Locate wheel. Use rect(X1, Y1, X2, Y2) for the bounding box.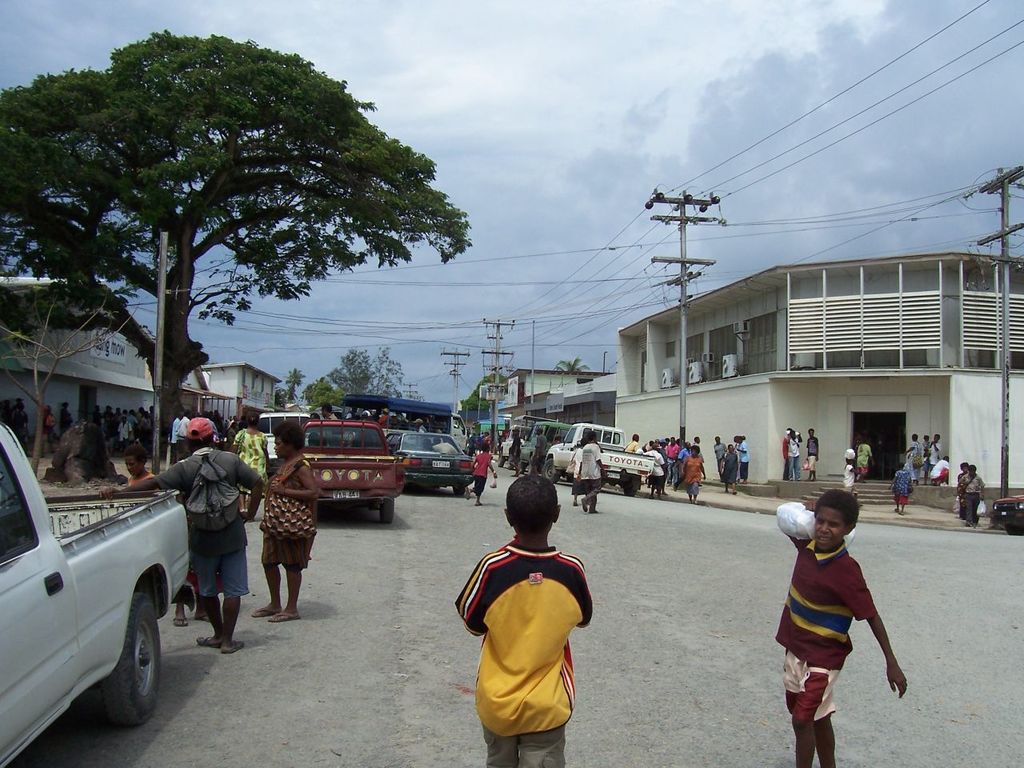
rect(377, 494, 393, 528).
